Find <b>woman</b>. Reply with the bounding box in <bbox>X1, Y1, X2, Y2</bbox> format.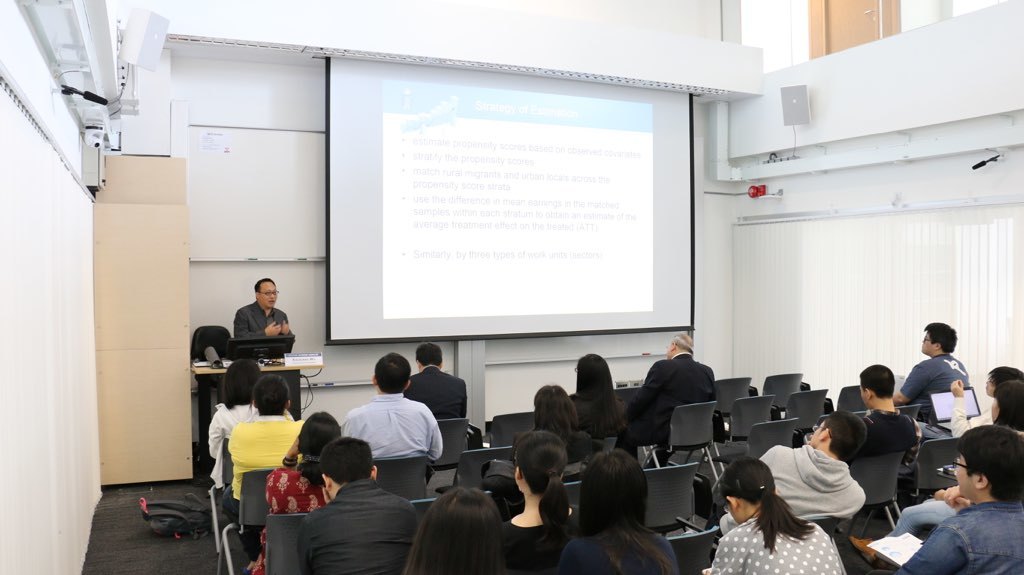
<bbox>510, 383, 597, 467</bbox>.
